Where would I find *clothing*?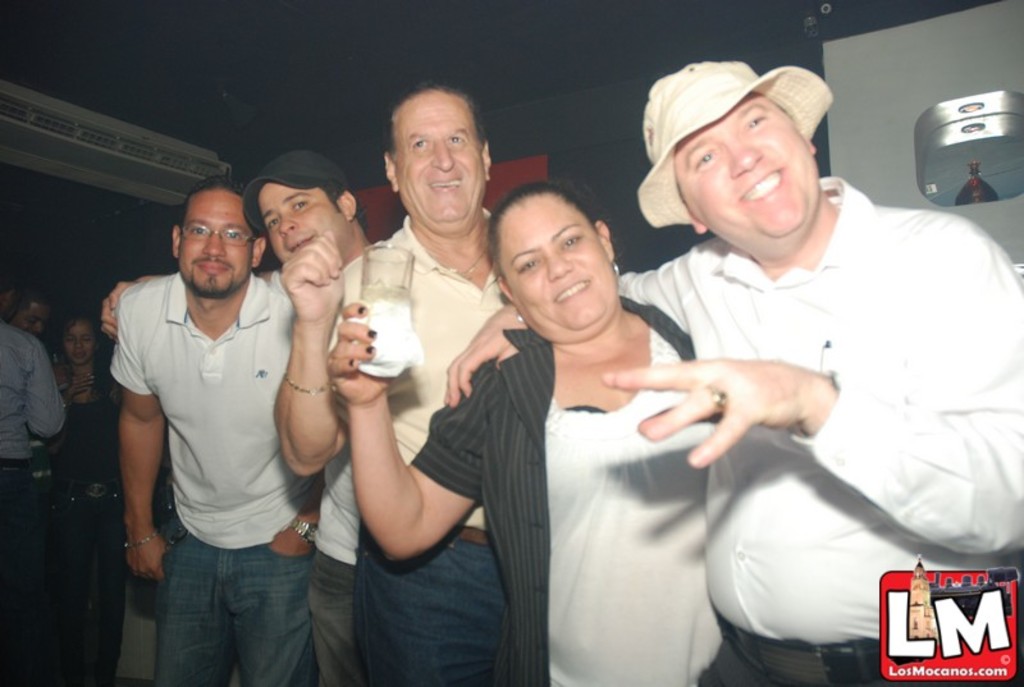
At [x1=0, y1=316, x2=65, y2=686].
